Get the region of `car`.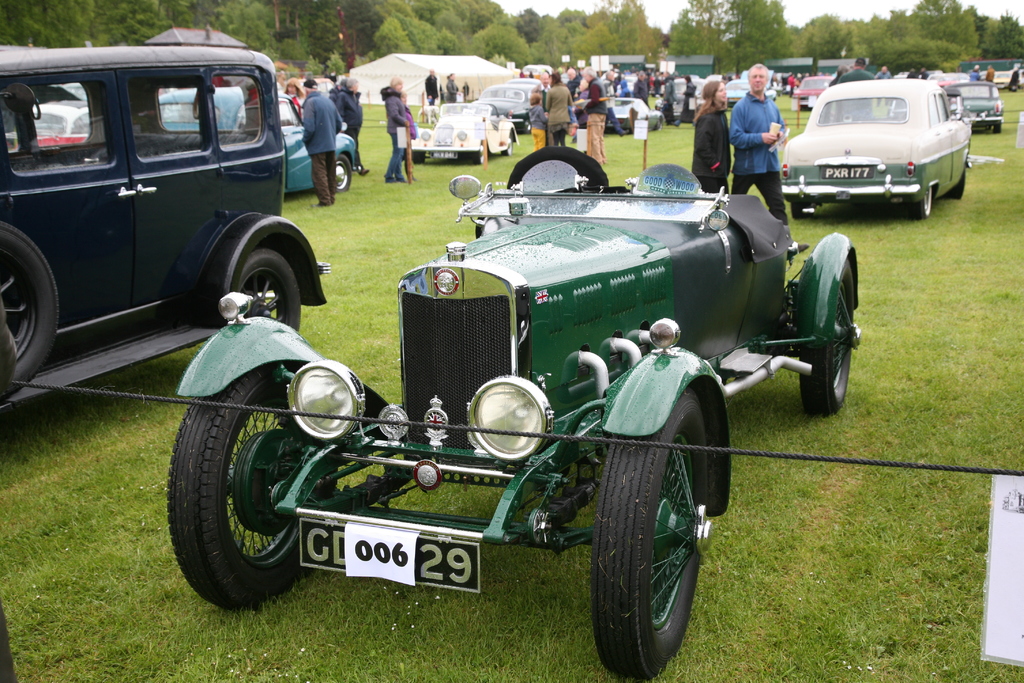
410, 99, 522, 168.
